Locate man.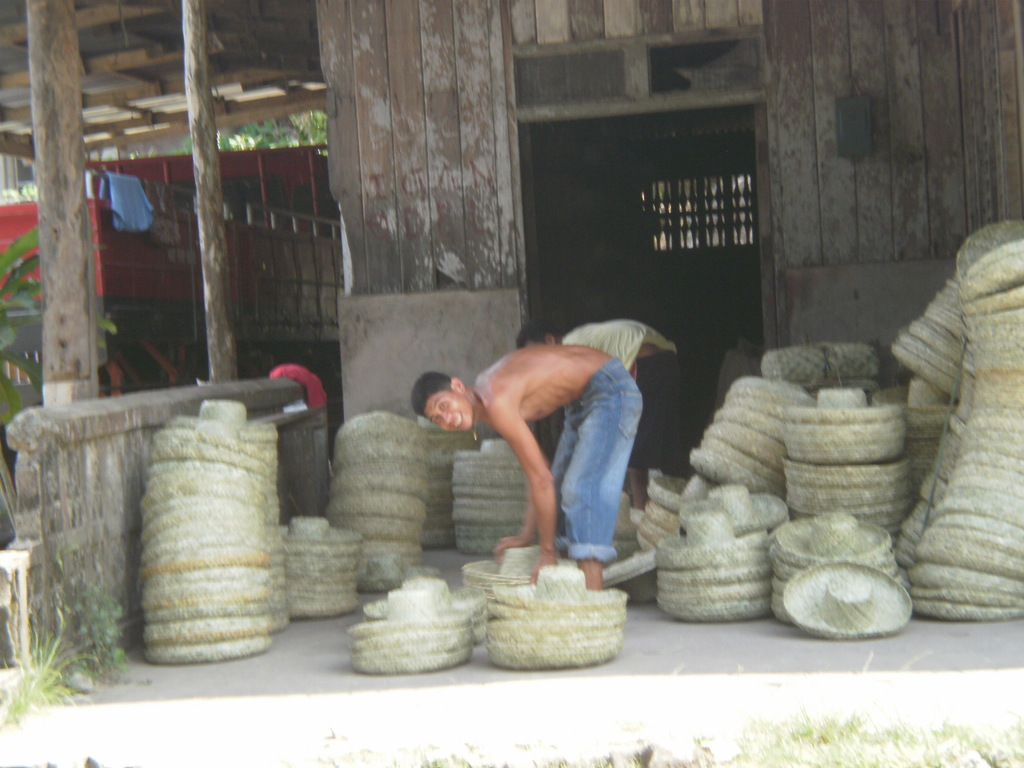
Bounding box: [x1=515, y1=320, x2=684, y2=509].
